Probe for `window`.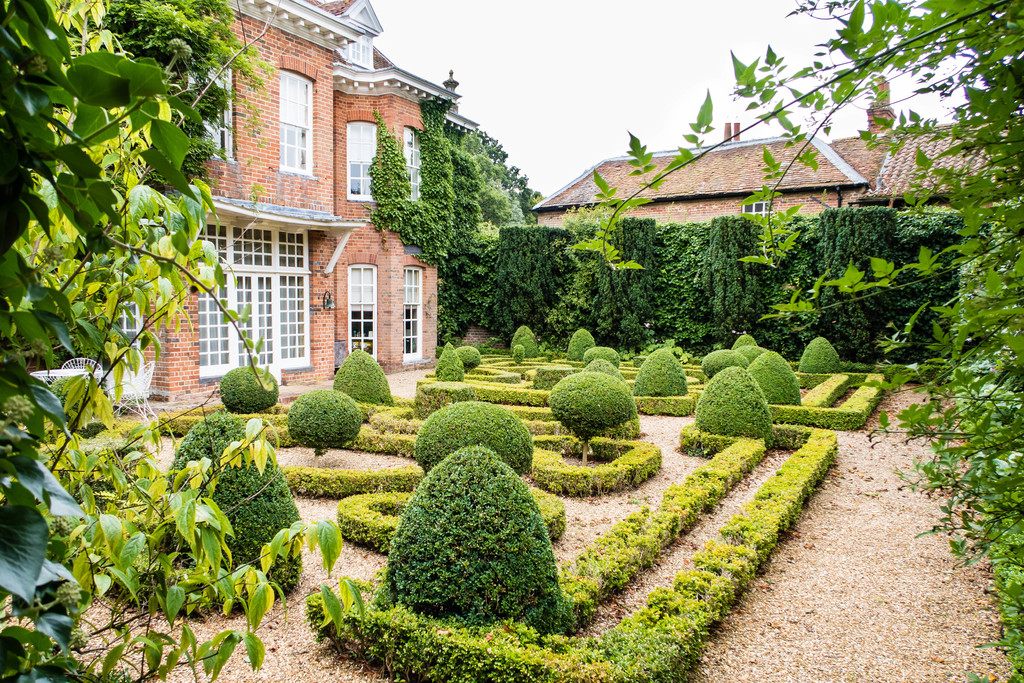
Probe result: (399, 117, 425, 204).
